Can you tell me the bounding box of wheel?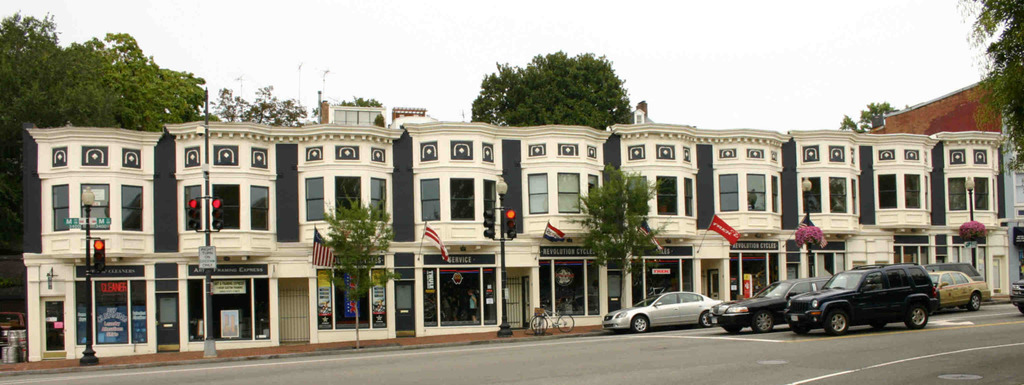
(x1=790, y1=321, x2=810, y2=337).
